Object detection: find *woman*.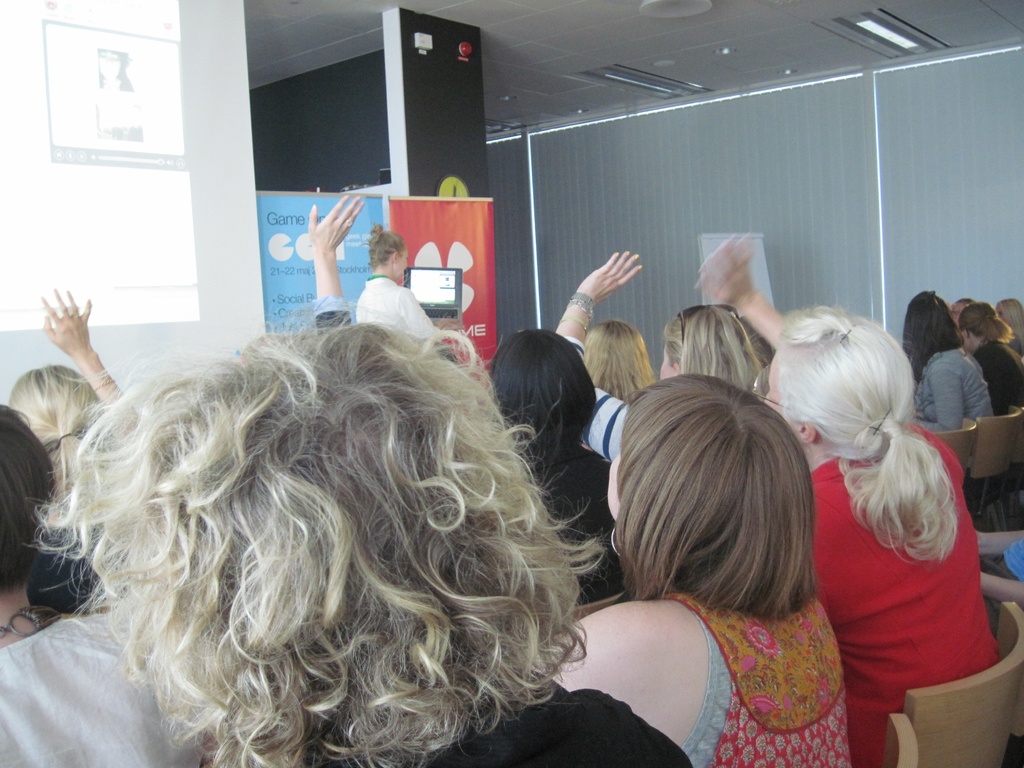
box=[996, 298, 1023, 346].
